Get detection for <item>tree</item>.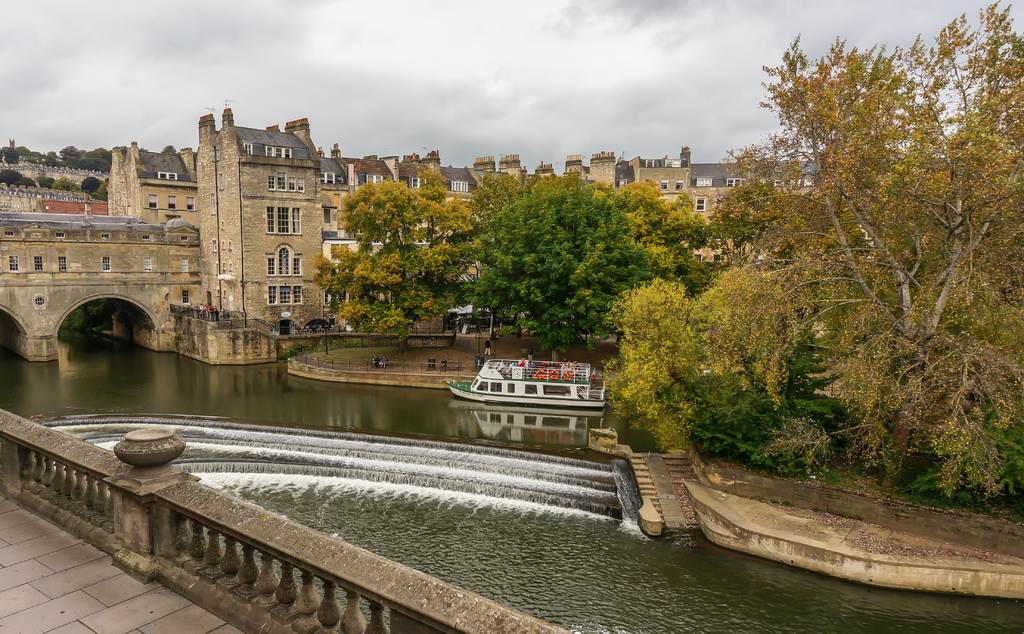
Detection: 307:176:481:339.
